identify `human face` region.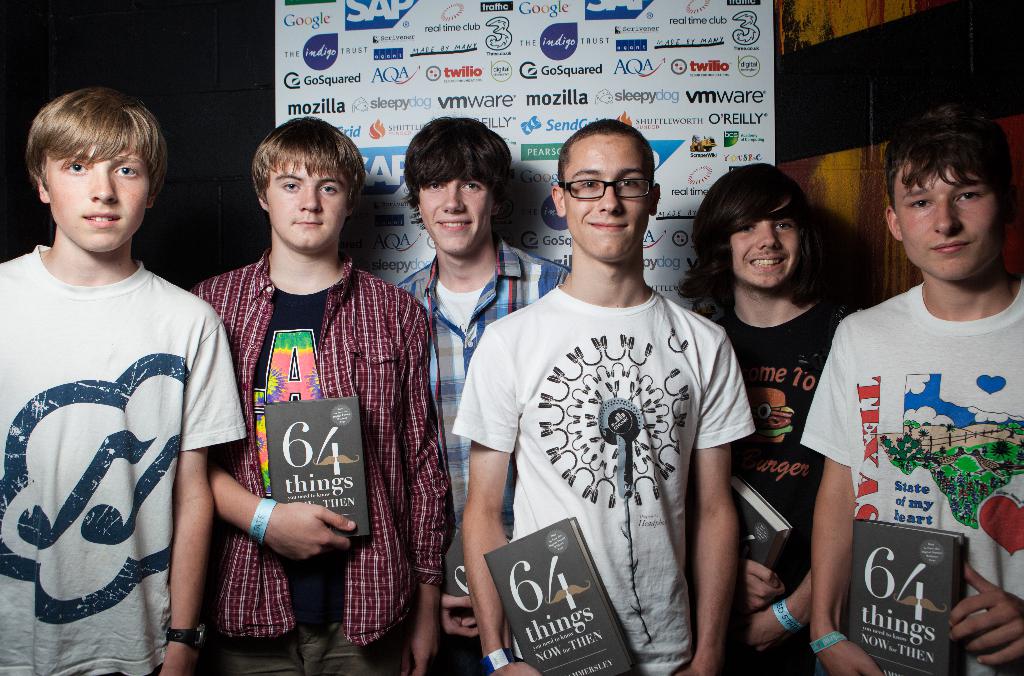
Region: box(726, 198, 814, 293).
